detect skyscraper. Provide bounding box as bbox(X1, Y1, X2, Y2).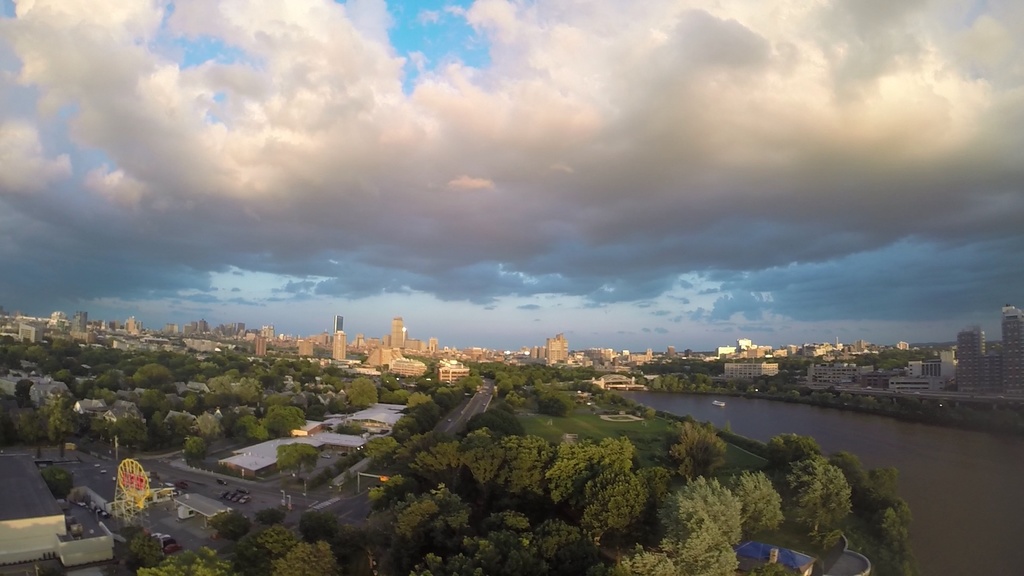
bbox(391, 315, 405, 347).
